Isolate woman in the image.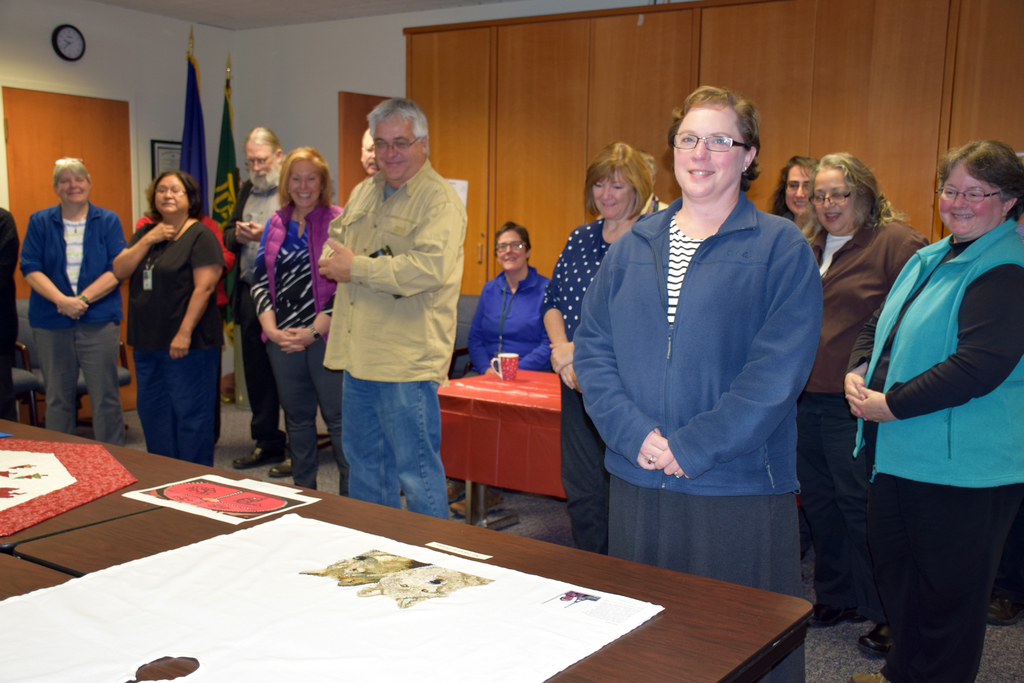
Isolated region: 239/144/347/503.
